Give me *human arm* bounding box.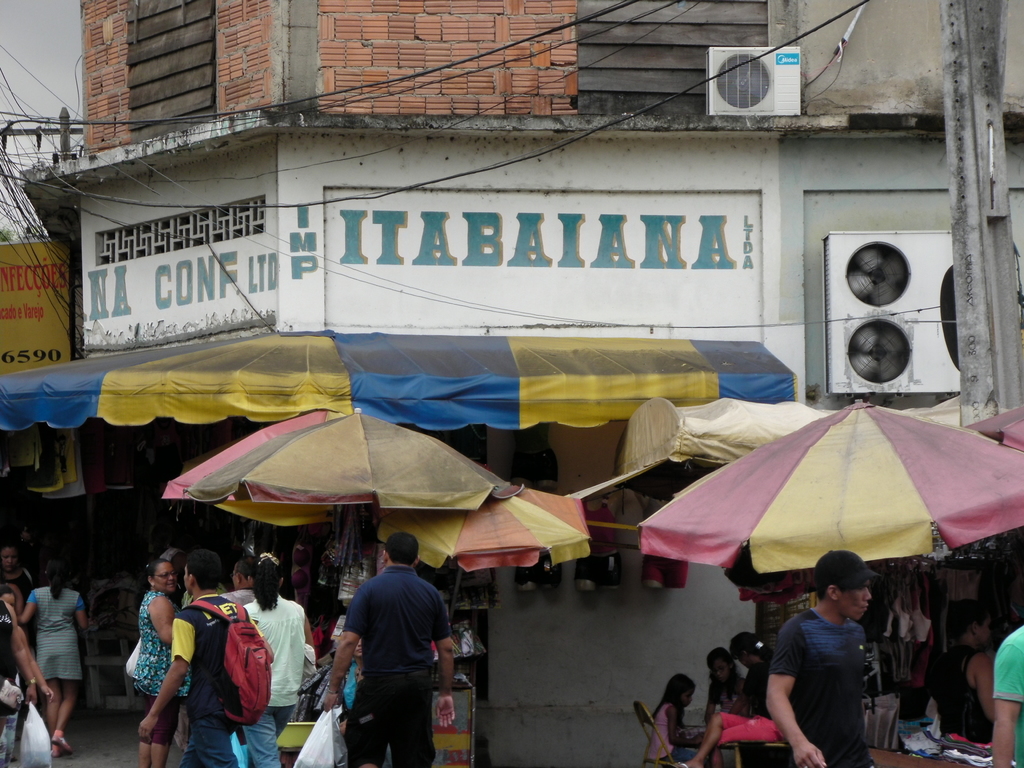
box(774, 641, 851, 749).
